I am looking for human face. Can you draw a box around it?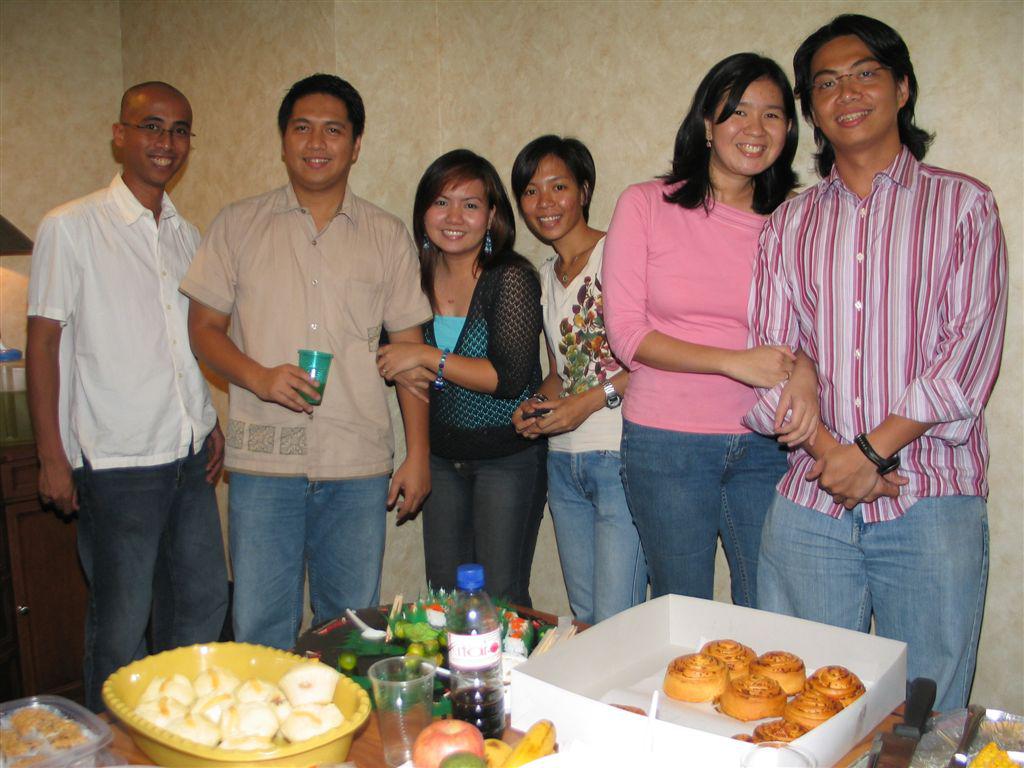
Sure, the bounding box is [x1=121, y1=90, x2=192, y2=190].
